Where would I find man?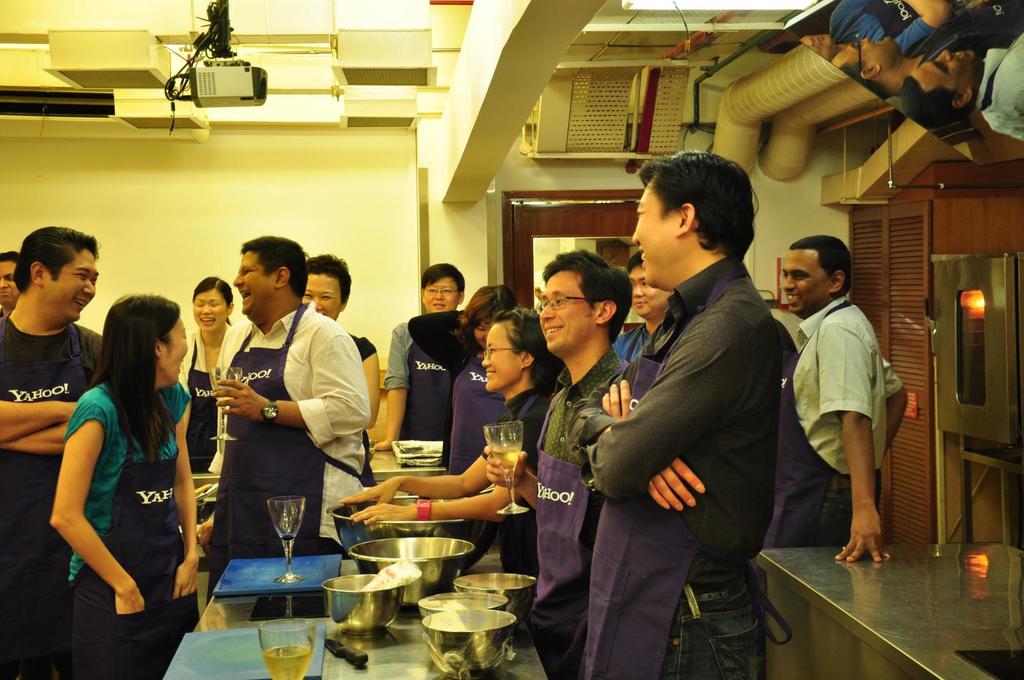
At pyautogui.locateOnScreen(195, 235, 374, 621).
